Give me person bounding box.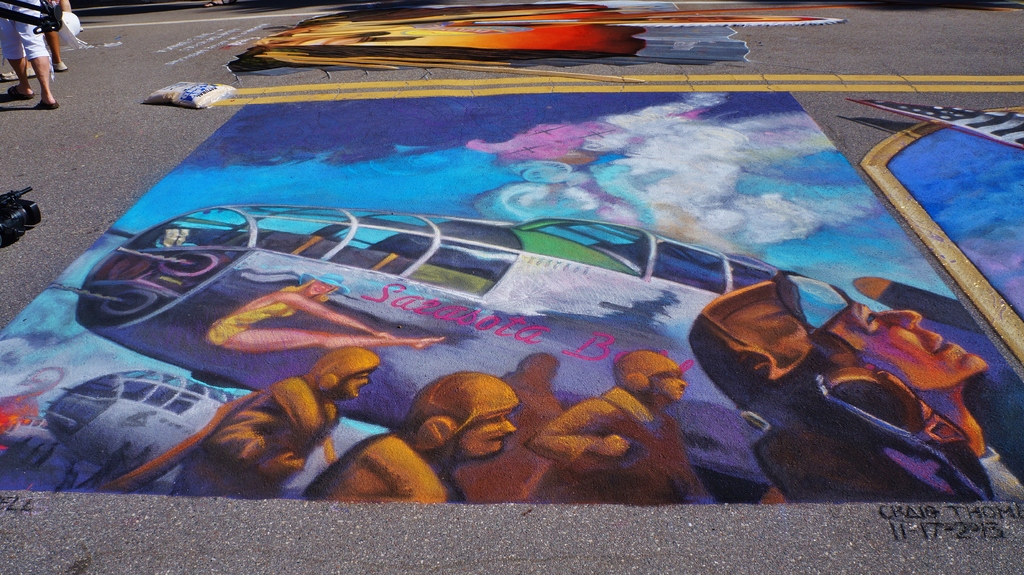
(45, 0, 68, 74).
